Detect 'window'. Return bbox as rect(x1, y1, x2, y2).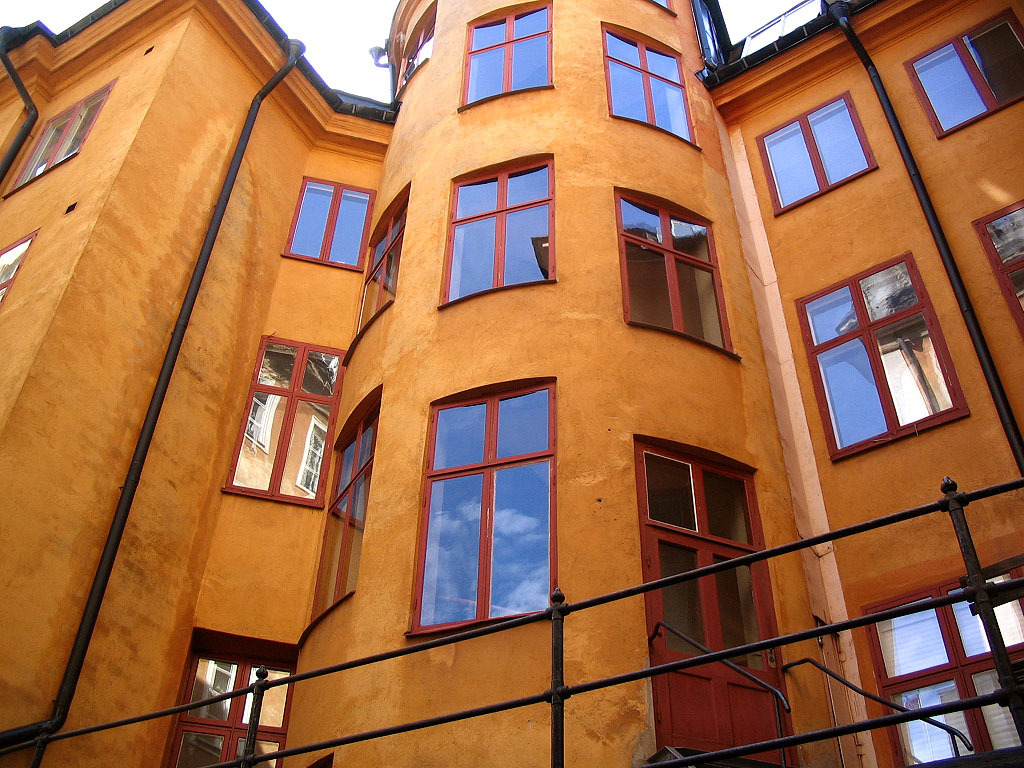
rect(973, 198, 1023, 346).
